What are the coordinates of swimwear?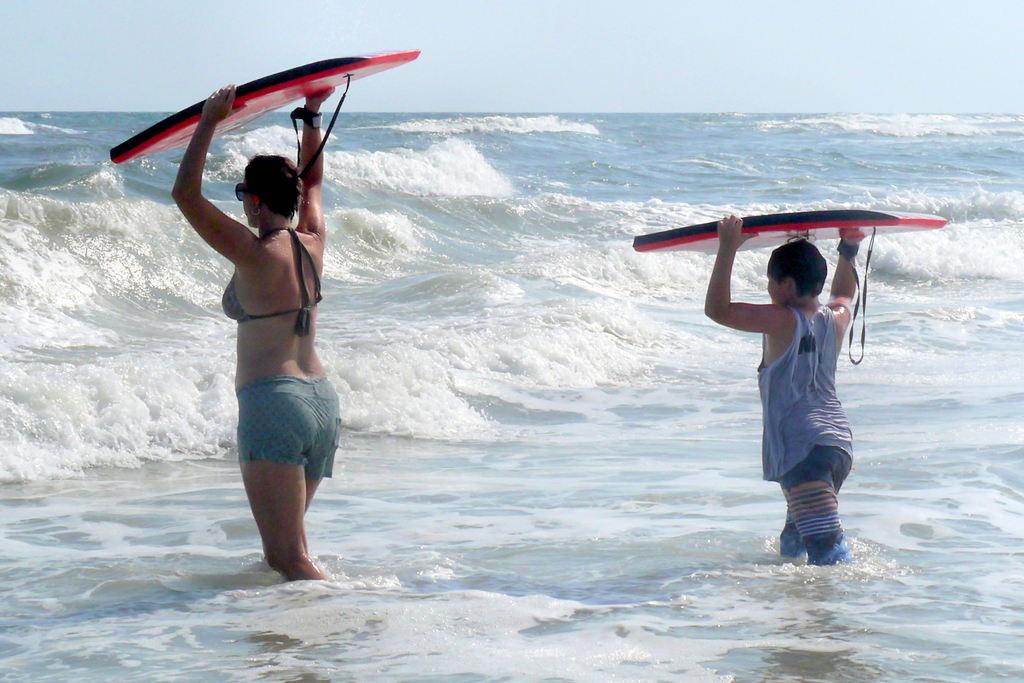
pyautogui.locateOnScreen(749, 306, 852, 566).
